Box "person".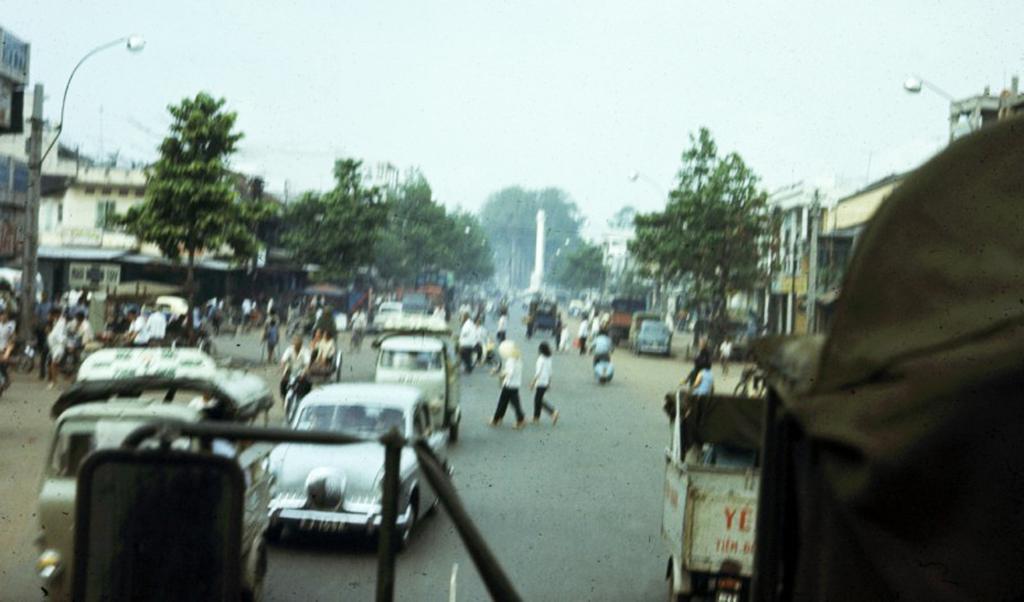
box=[492, 330, 525, 432].
